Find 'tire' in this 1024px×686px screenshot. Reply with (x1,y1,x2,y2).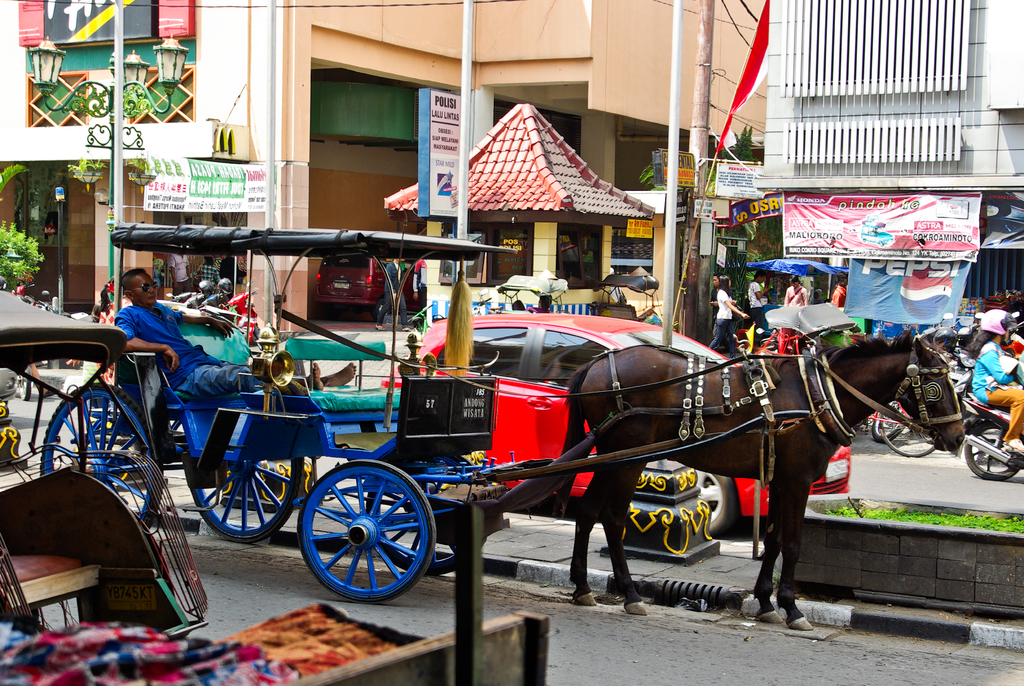
(367,455,488,576).
